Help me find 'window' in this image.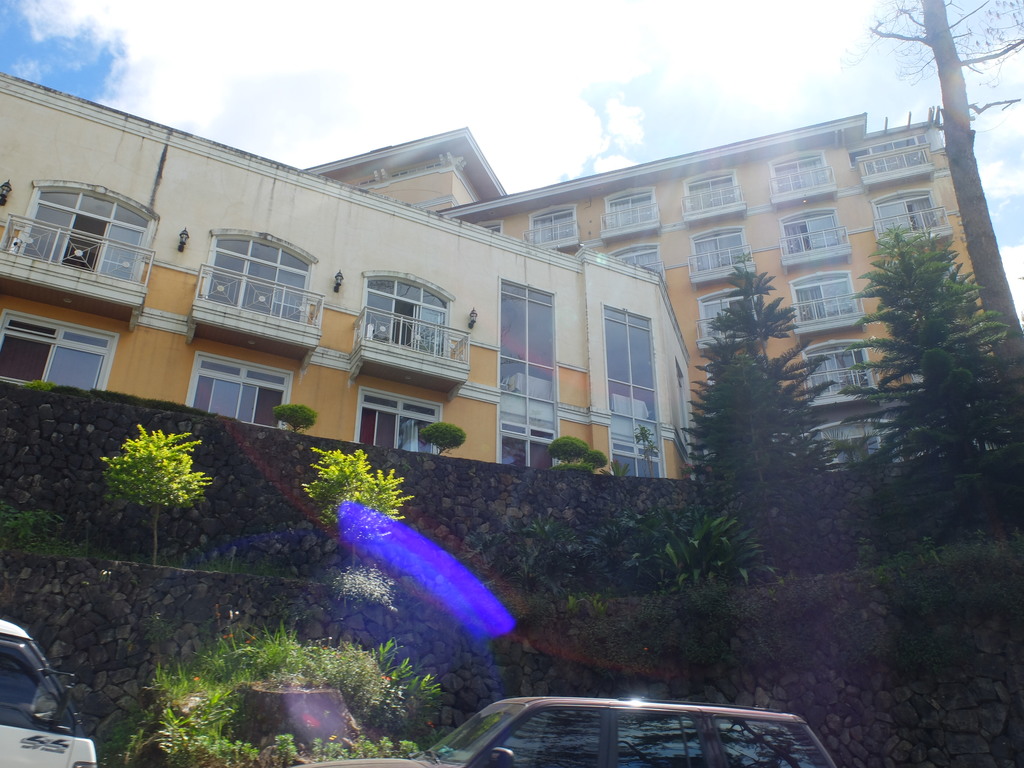
Found it: [x1=497, y1=282, x2=562, y2=474].
